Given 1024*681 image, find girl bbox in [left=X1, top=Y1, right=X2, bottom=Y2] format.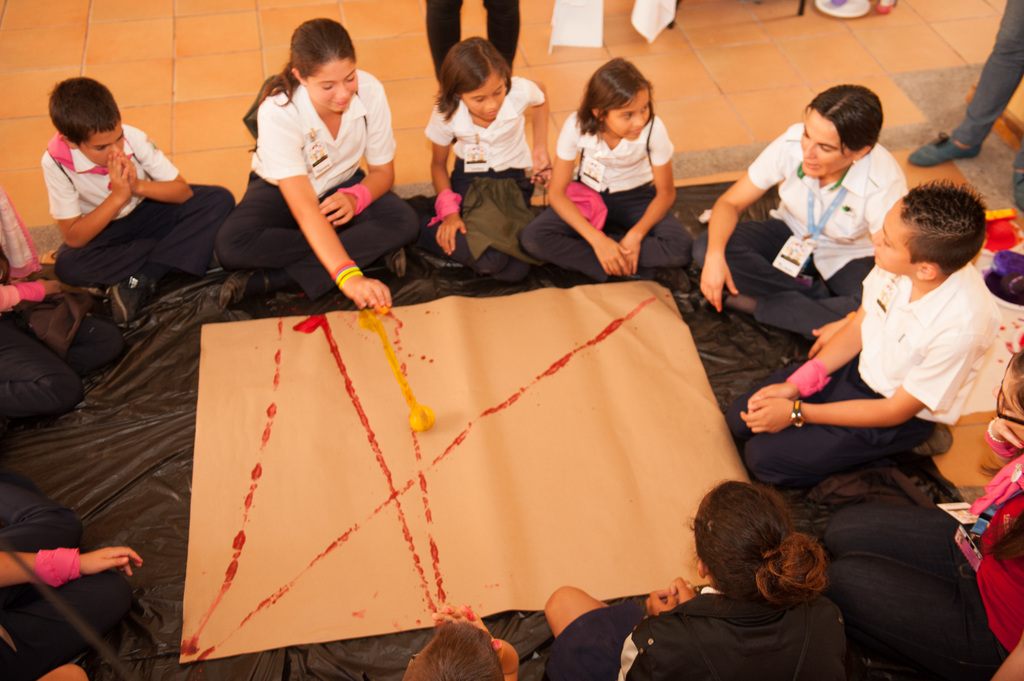
[left=519, top=51, right=693, bottom=282].
